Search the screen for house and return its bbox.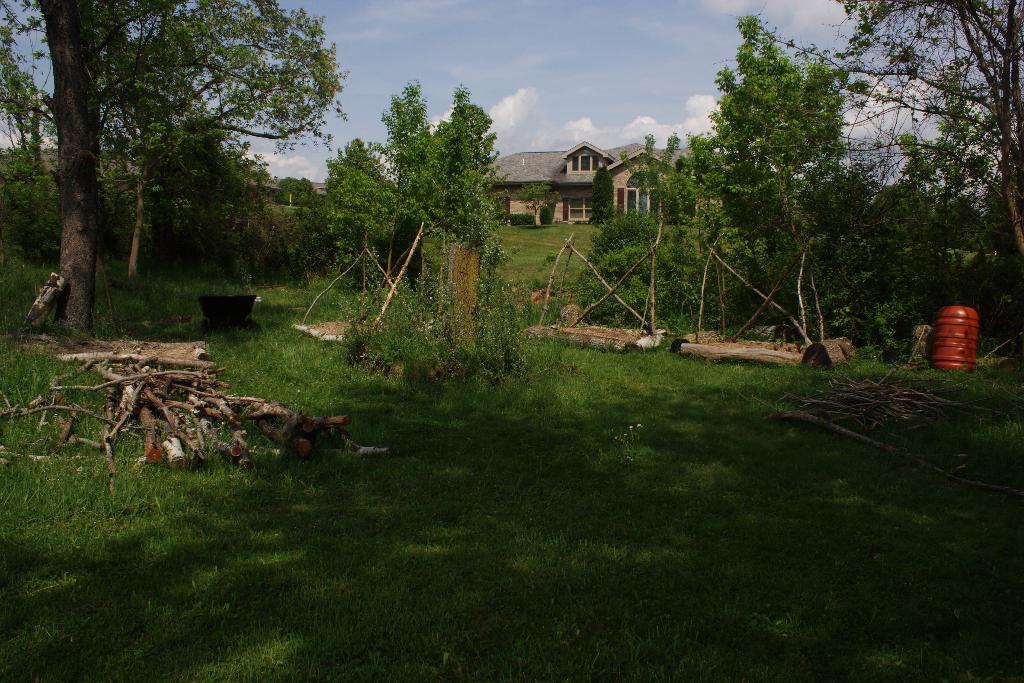
Found: locate(461, 128, 690, 231).
